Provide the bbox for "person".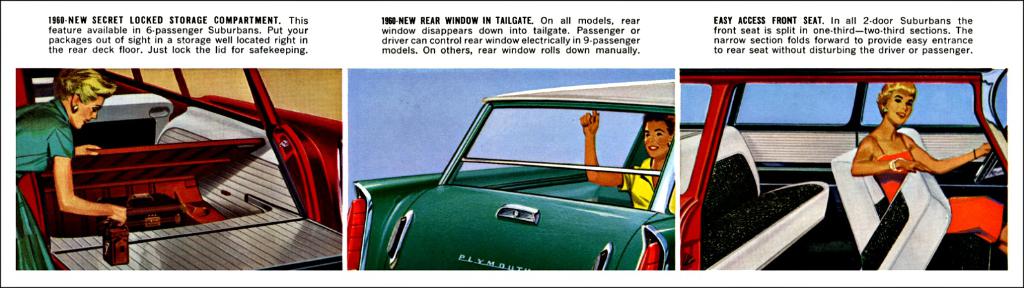
bbox=[856, 67, 960, 231].
